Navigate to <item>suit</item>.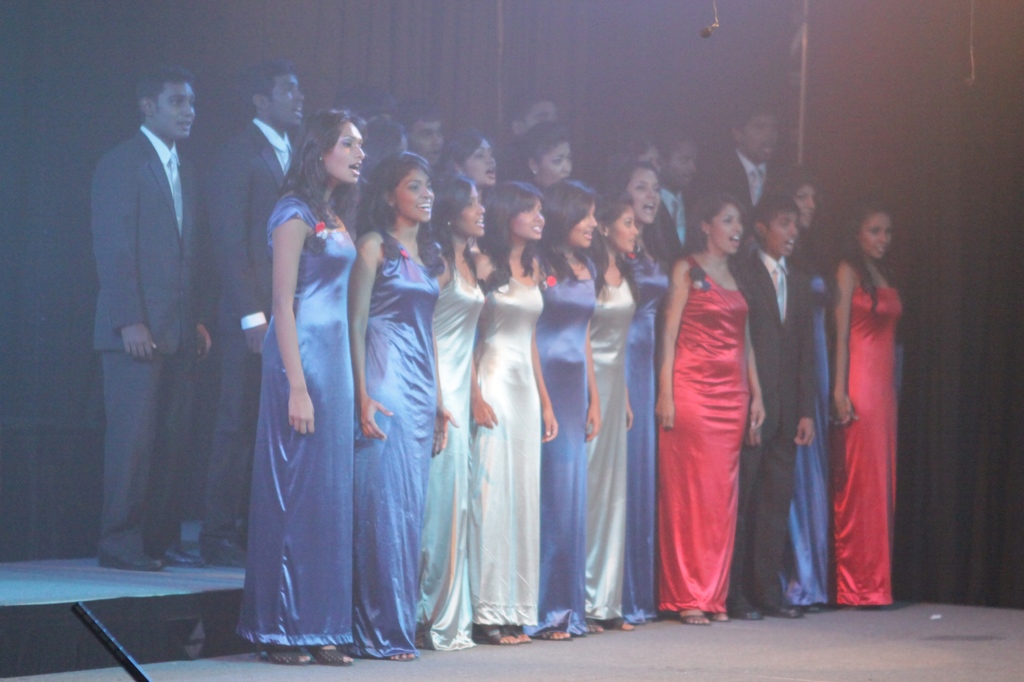
Navigation target: left=700, top=144, right=799, bottom=231.
